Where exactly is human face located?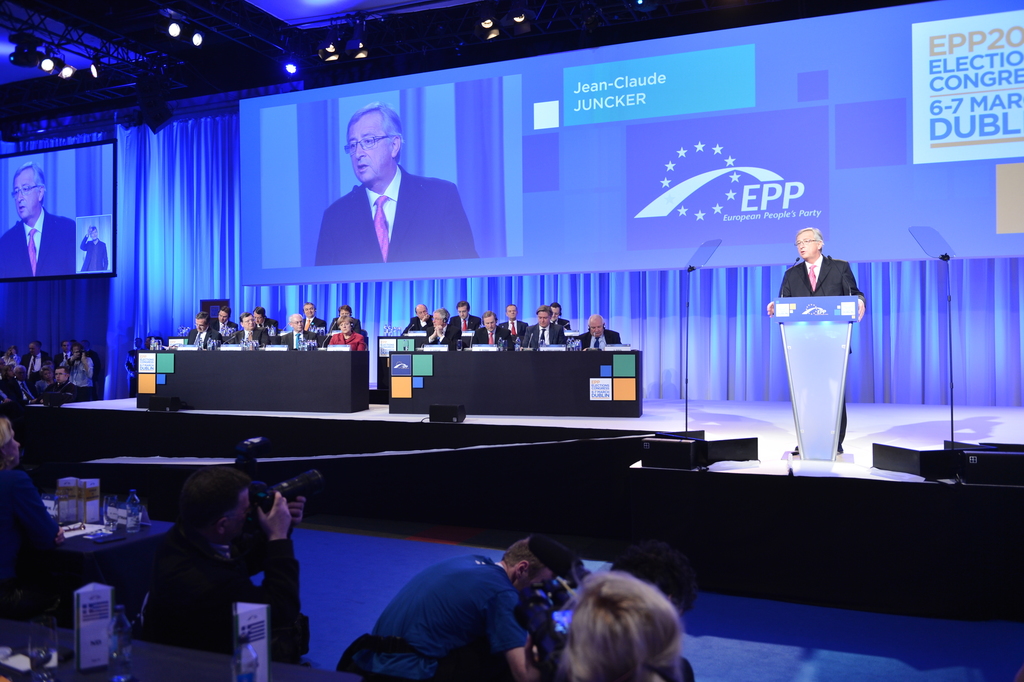
Its bounding box is select_region(591, 316, 602, 337).
